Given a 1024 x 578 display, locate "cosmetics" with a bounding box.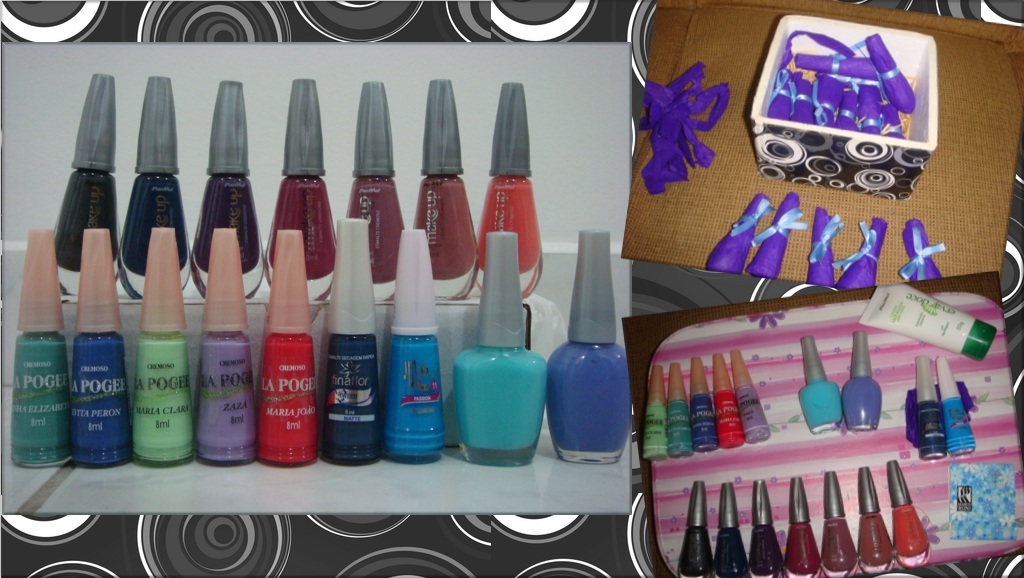
Located: x1=548, y1=230, x2=633, y2=464.
